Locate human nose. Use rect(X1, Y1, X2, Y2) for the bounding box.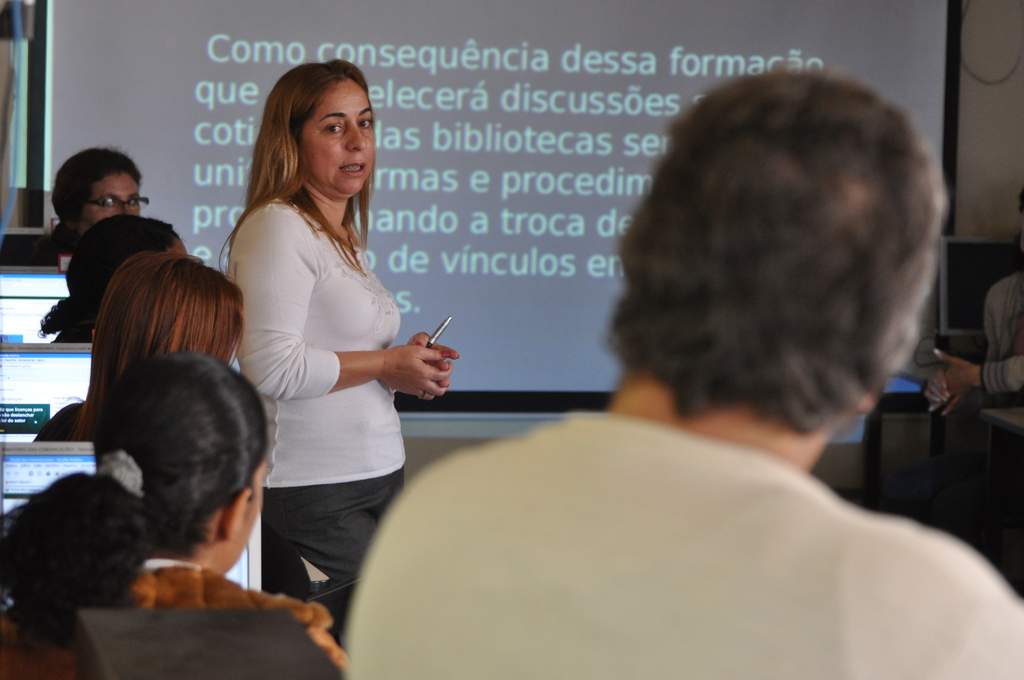
rect(348, 119, 372, 152).
